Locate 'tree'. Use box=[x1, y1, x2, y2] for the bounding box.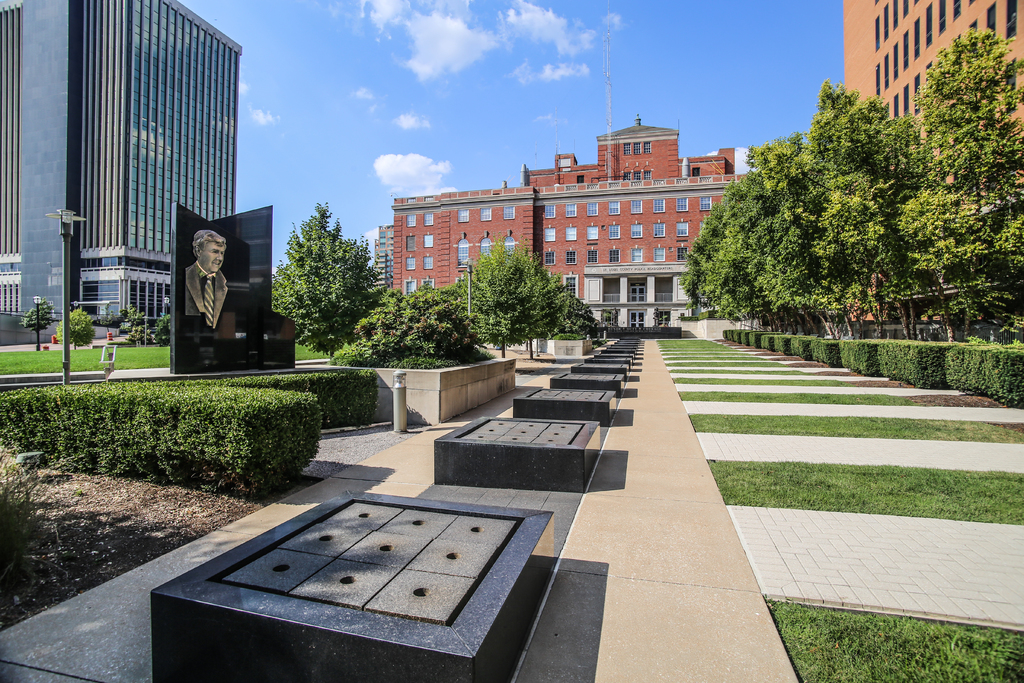
box=[556, 284, 610, 336].
